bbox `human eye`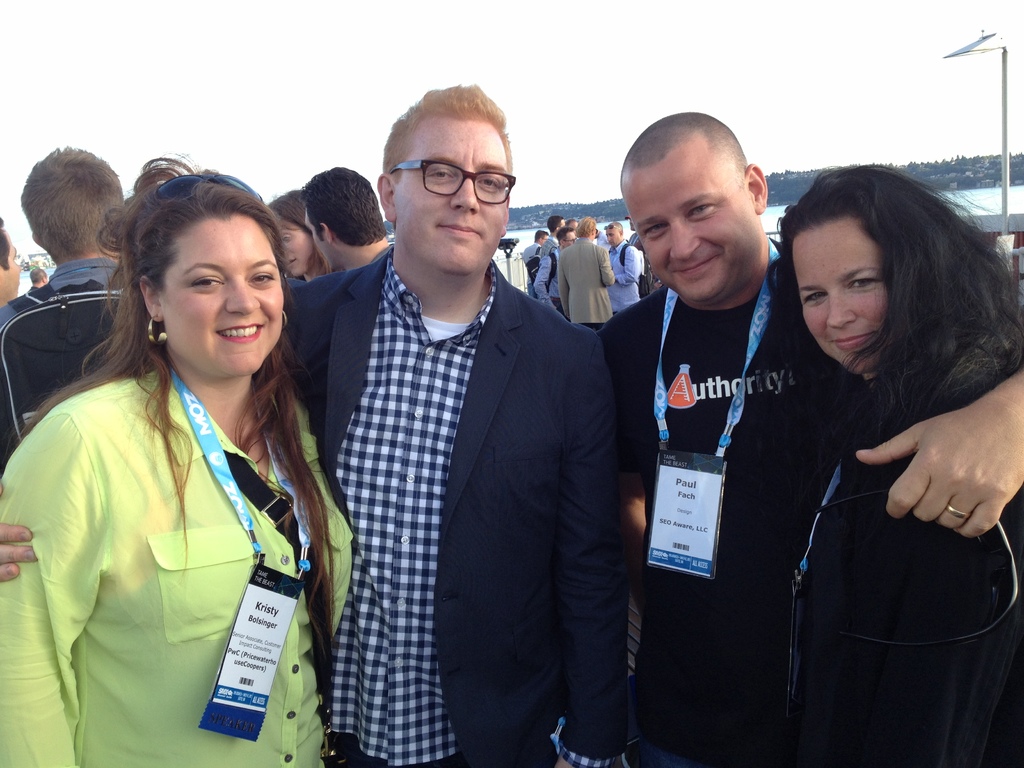
box(845, 278, 879, 294)
